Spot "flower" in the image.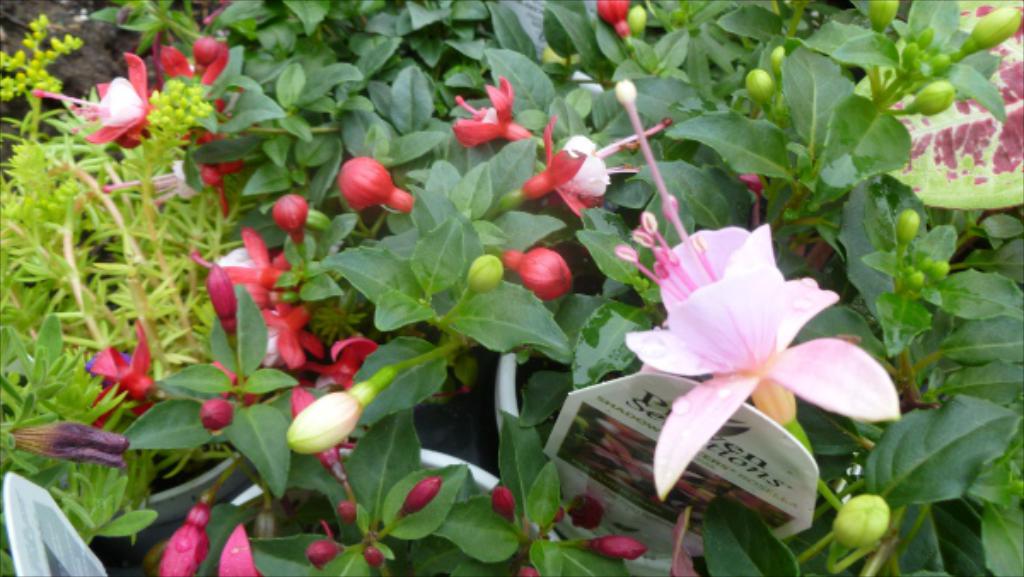
"flower" found at crop(201, 169, 241, 219).
